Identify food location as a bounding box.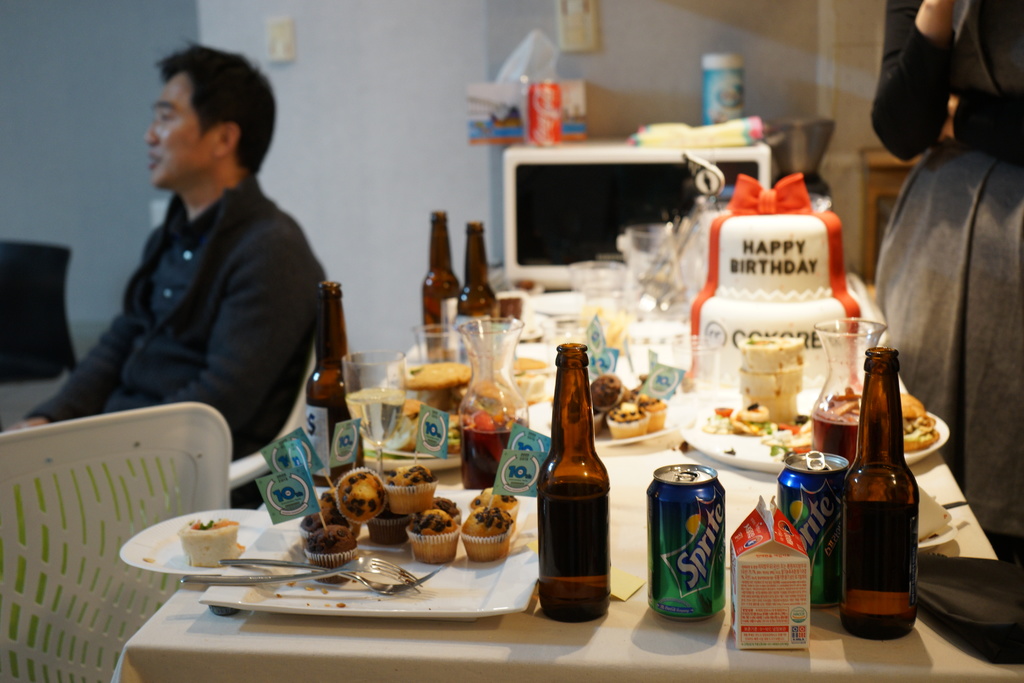
<bbox>889, 395, 949, 450</bbox>.
